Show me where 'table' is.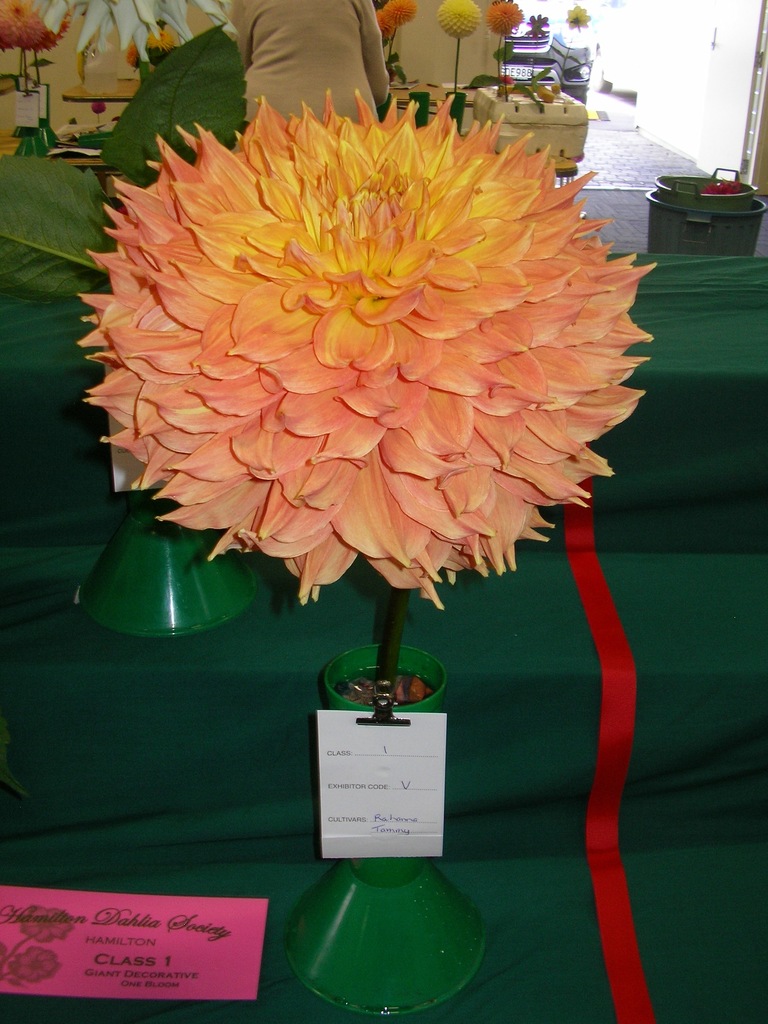
'table' is at (x1=0, y1=131, x2=575, y2=175).
